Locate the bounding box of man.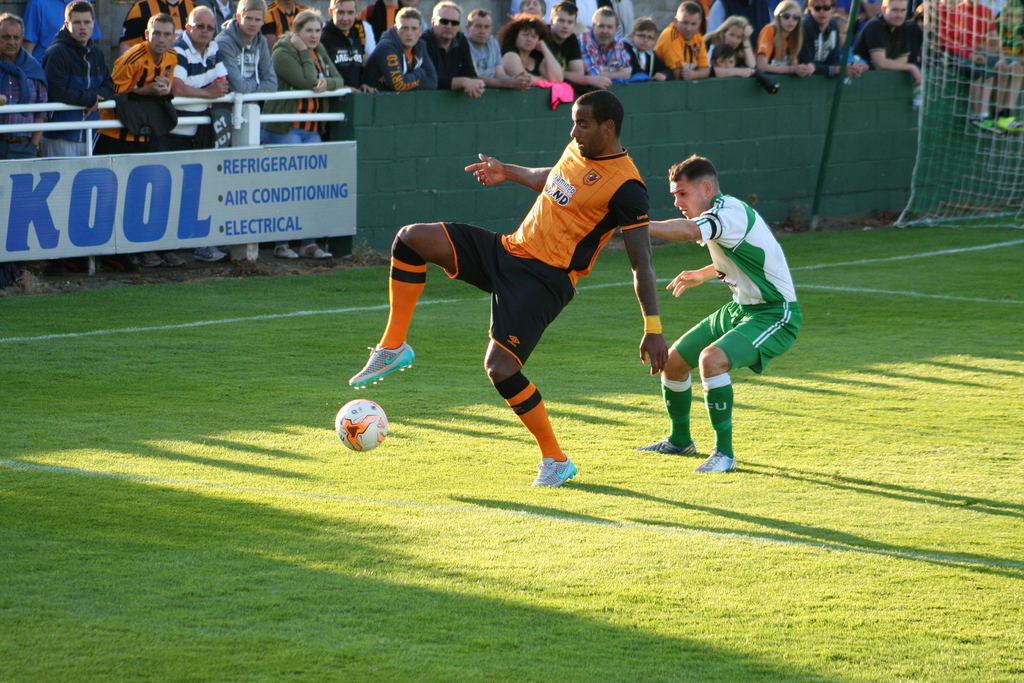
Bounding box: {"x1": 259, "y1": 0, "x2": 311, "y2": 51}.
